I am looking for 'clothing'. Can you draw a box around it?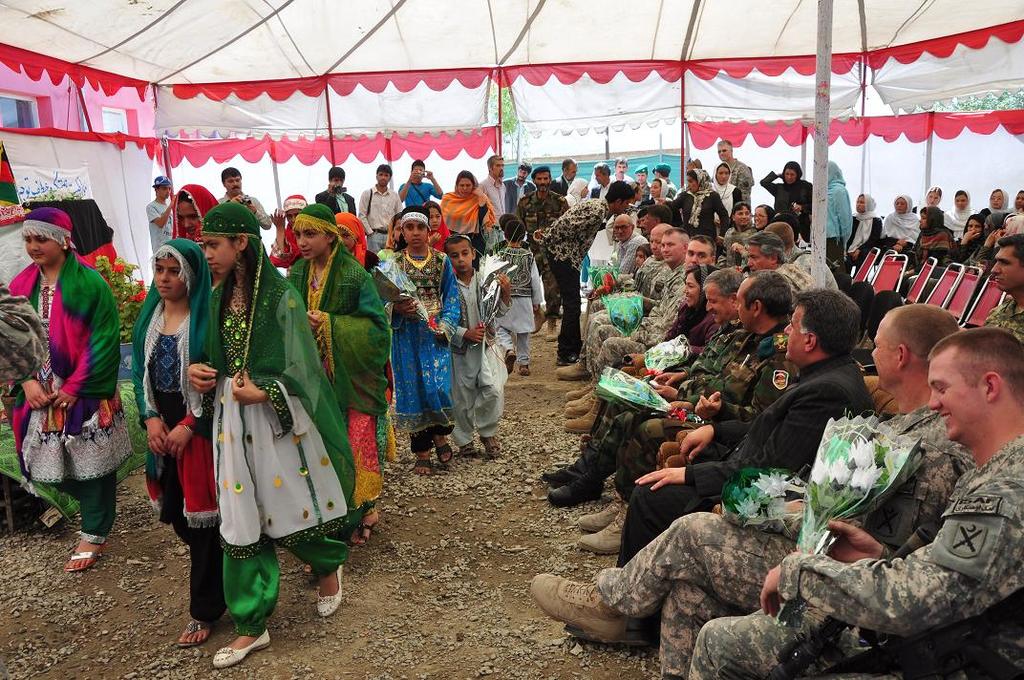
Sure, the bounding box is 981,205,1012,222.
